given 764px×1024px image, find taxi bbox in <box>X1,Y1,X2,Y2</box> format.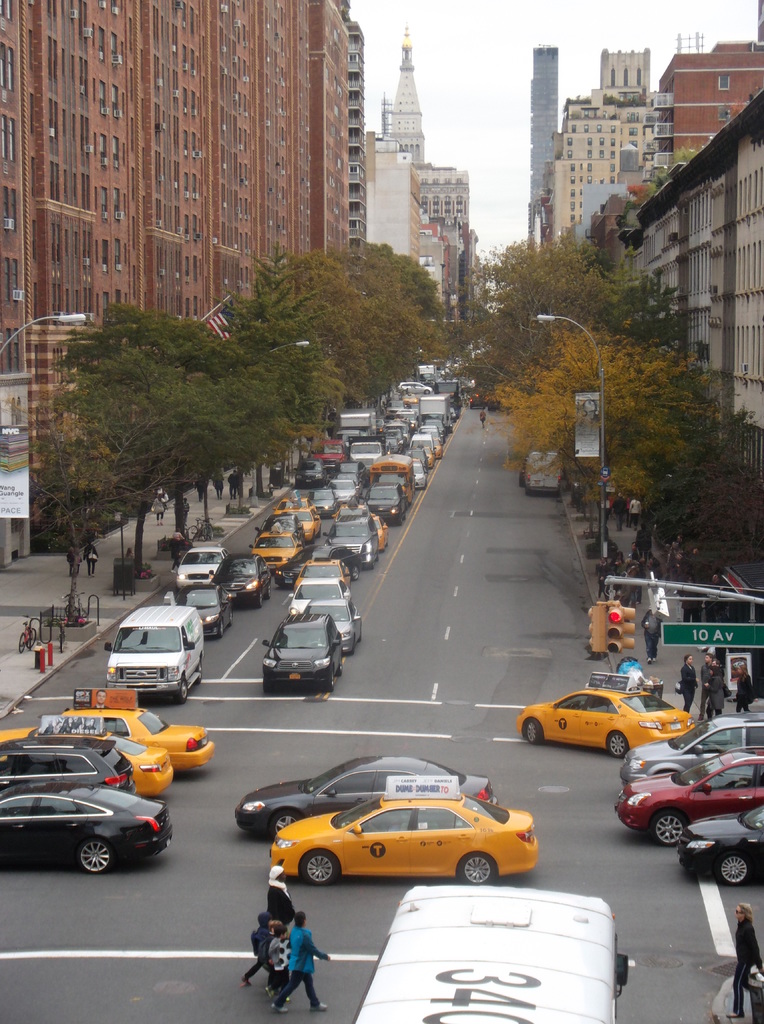
<box>278,499,319,544</box>.
